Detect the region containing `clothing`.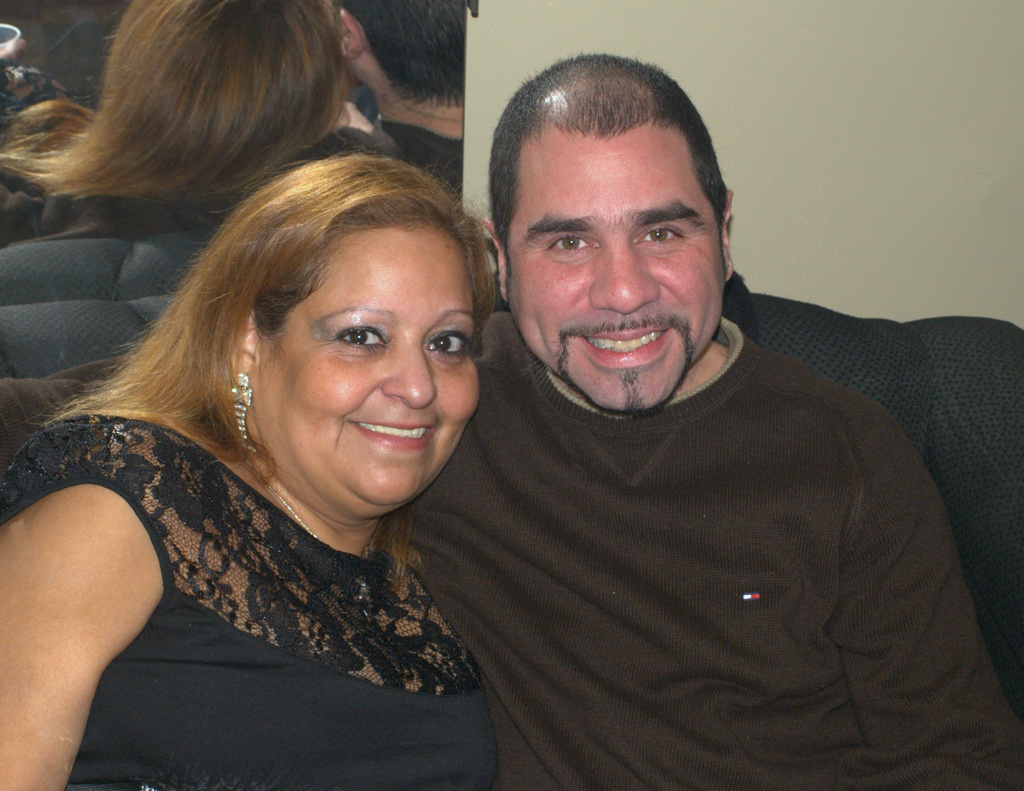
select_region(0, 416, 502, 790).
